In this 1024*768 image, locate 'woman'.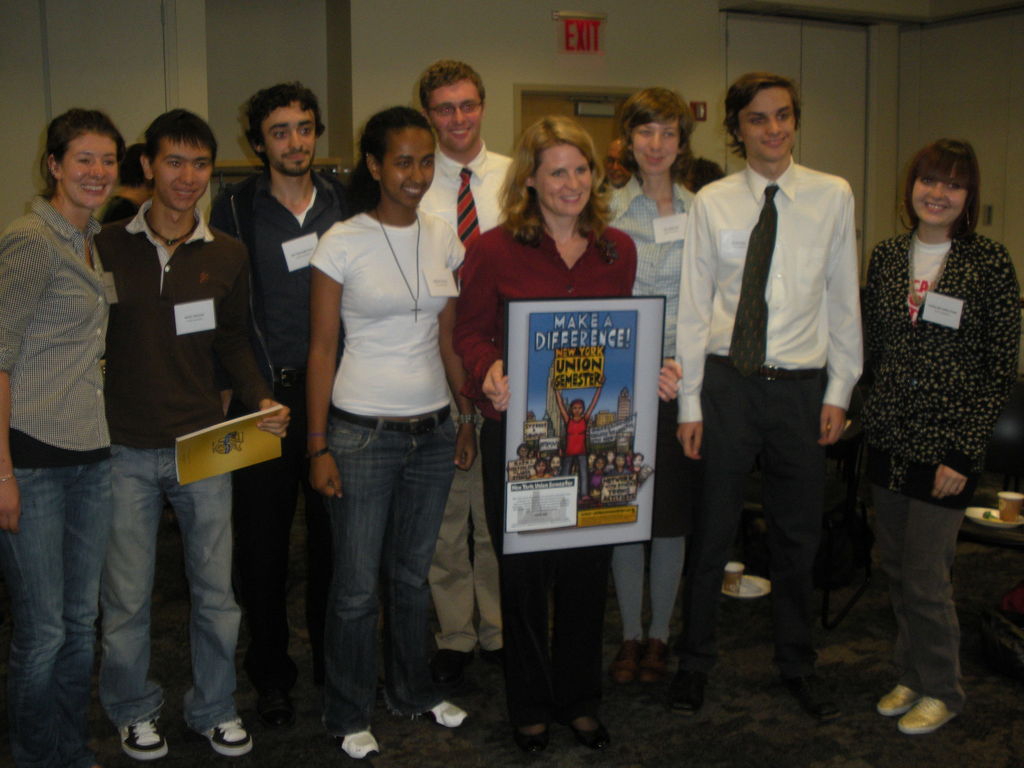
Bounding box: <bbox>457, 114, 689, 754</bbox>.
